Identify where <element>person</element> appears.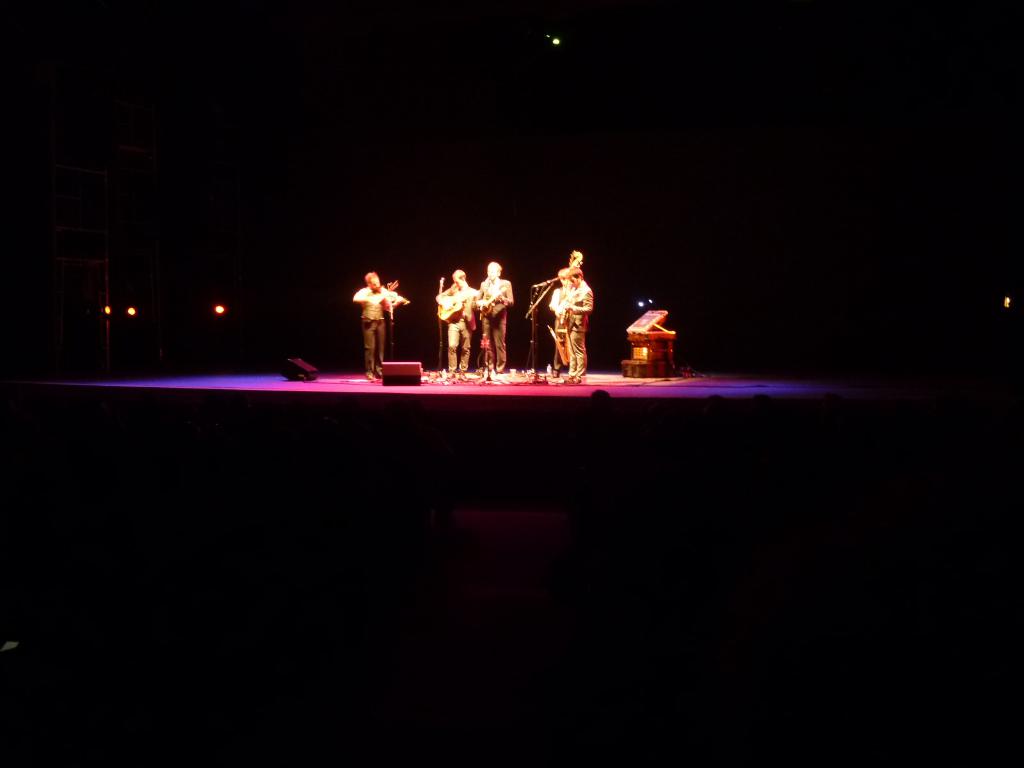
Appears at <box>550,262,573,381</box>.
